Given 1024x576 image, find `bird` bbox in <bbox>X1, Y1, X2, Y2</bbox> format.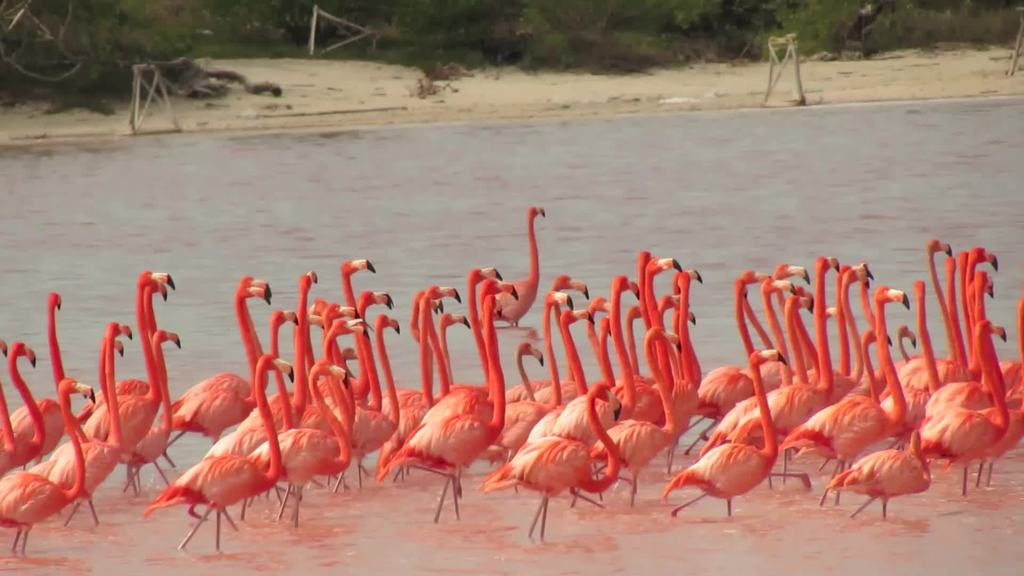
<bbox>841, 440, 929, 515</bbox>.
